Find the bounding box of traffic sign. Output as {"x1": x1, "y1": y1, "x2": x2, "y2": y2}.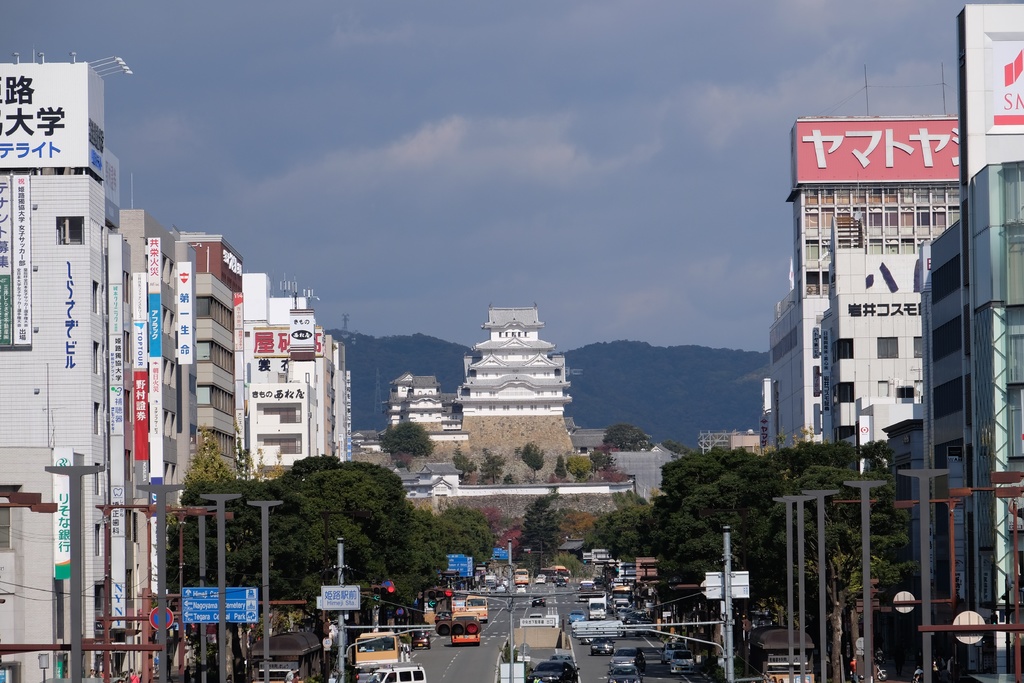
{"x1": 146, "y1": 604, "x2": 173, "y2": 634}.
